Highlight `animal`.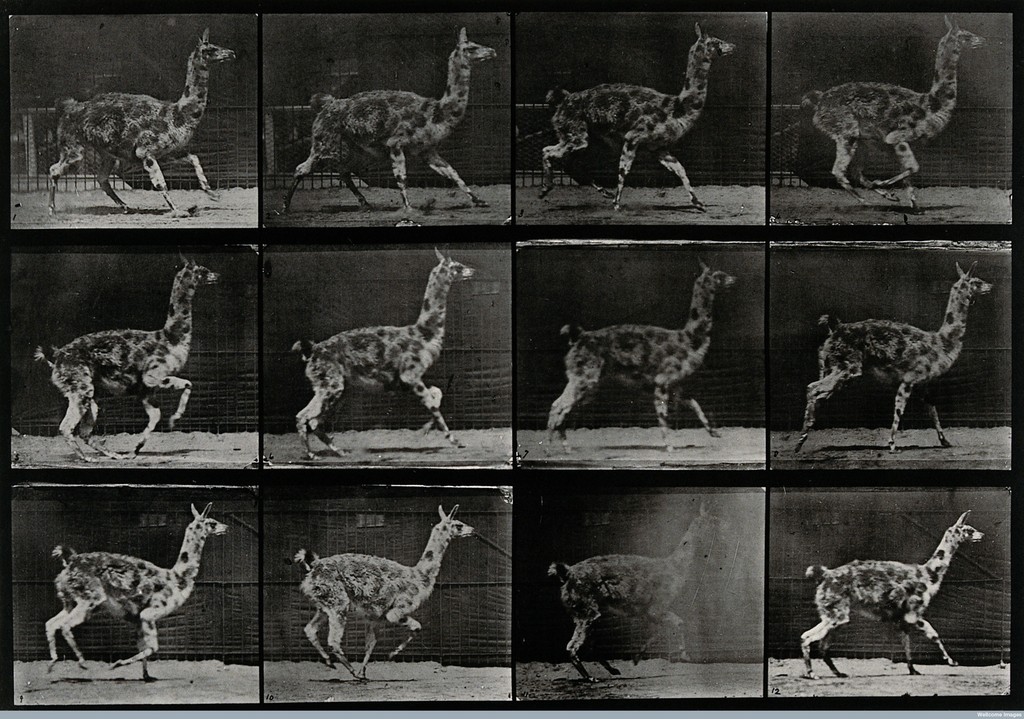
Highlighted region: BBox(284, 29, 495, 211).
